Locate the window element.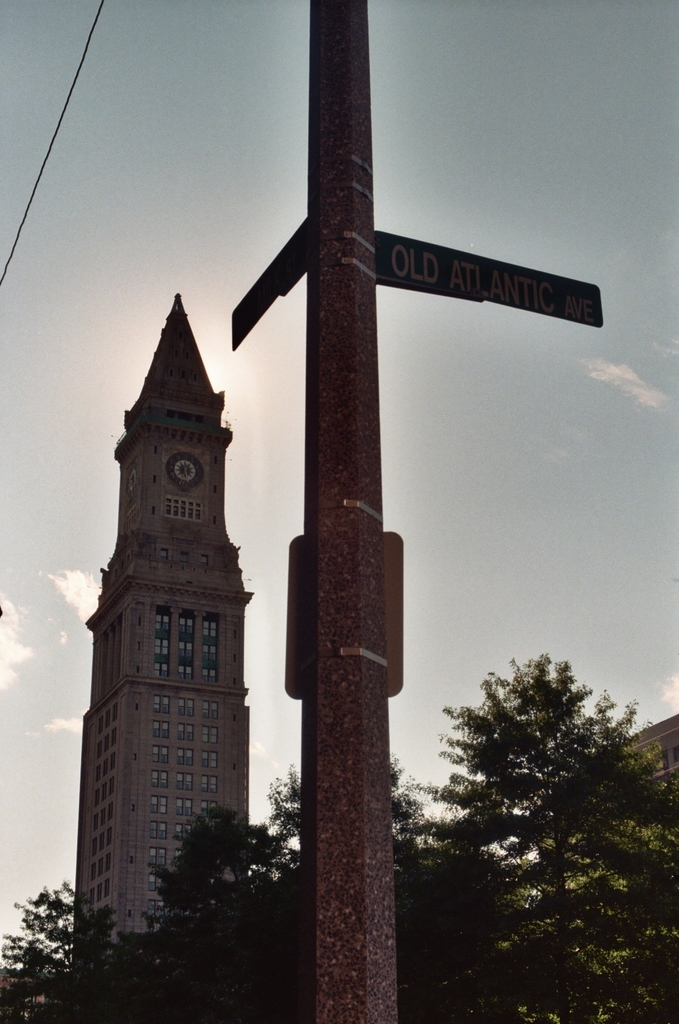
Element bbox: l=151, t=771, r=169, b=787.
